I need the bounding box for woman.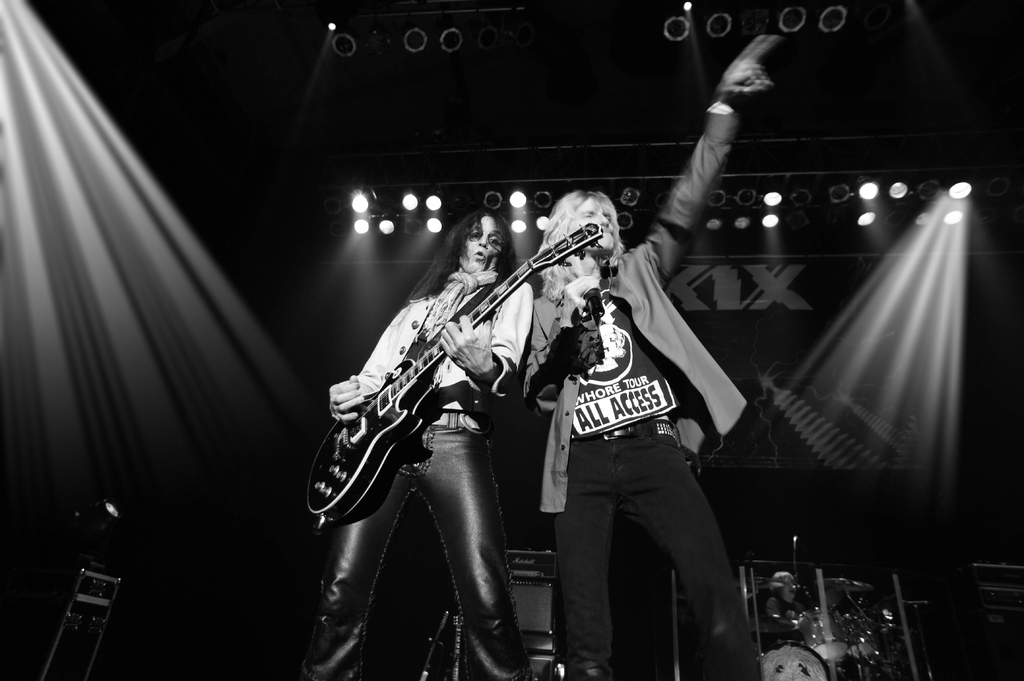
Here it is: (299,209,535,680).
